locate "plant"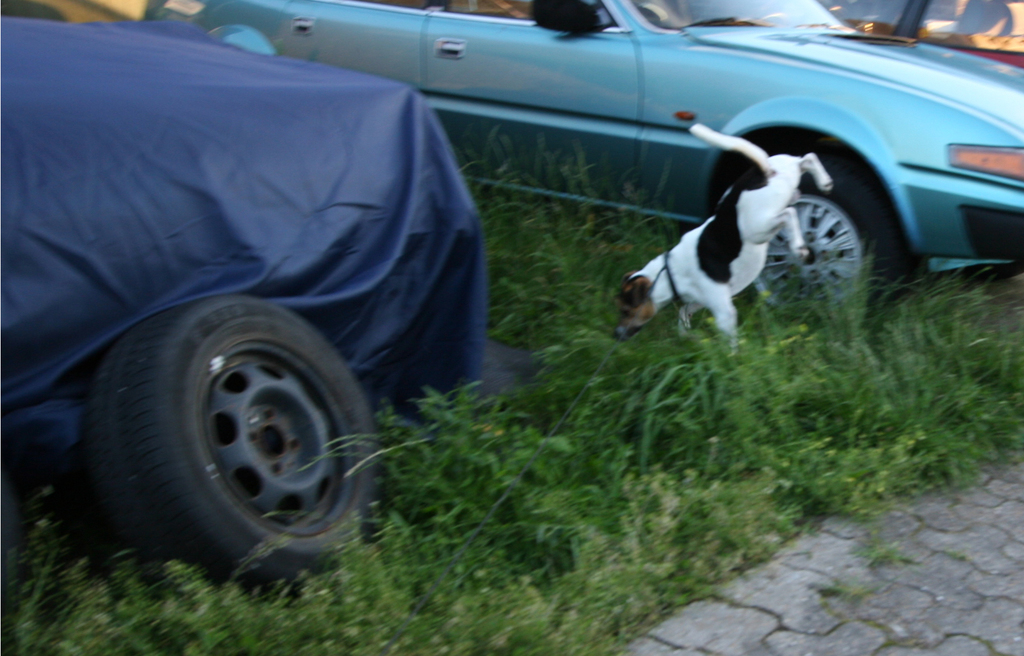
x1=324 y1=377 x2=579 y2=532
